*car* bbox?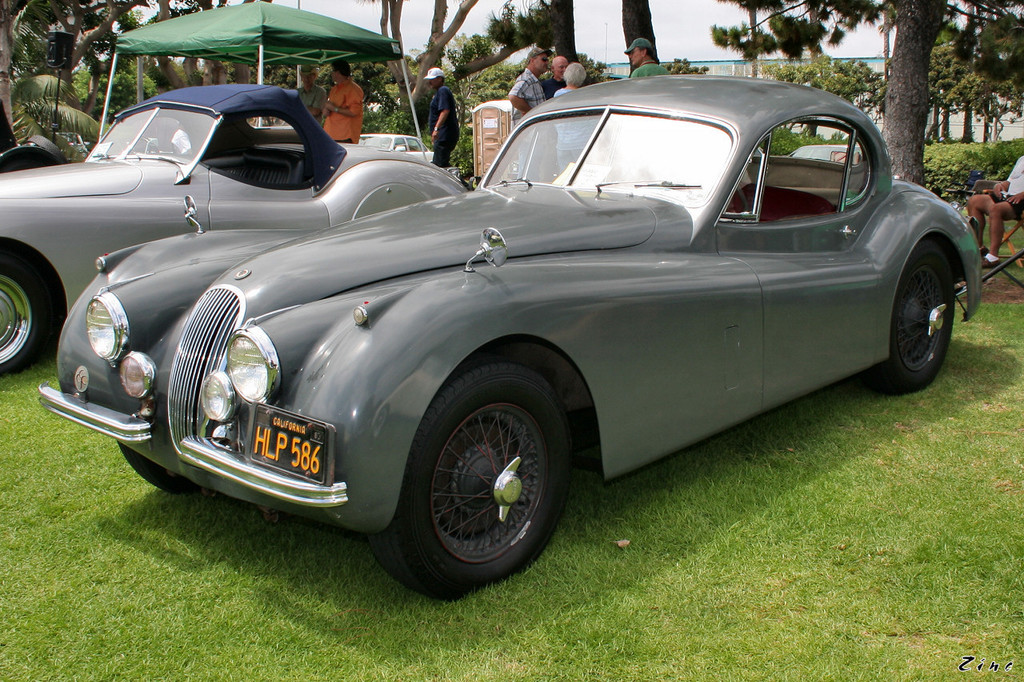
<box>357,135,436,162</box>
